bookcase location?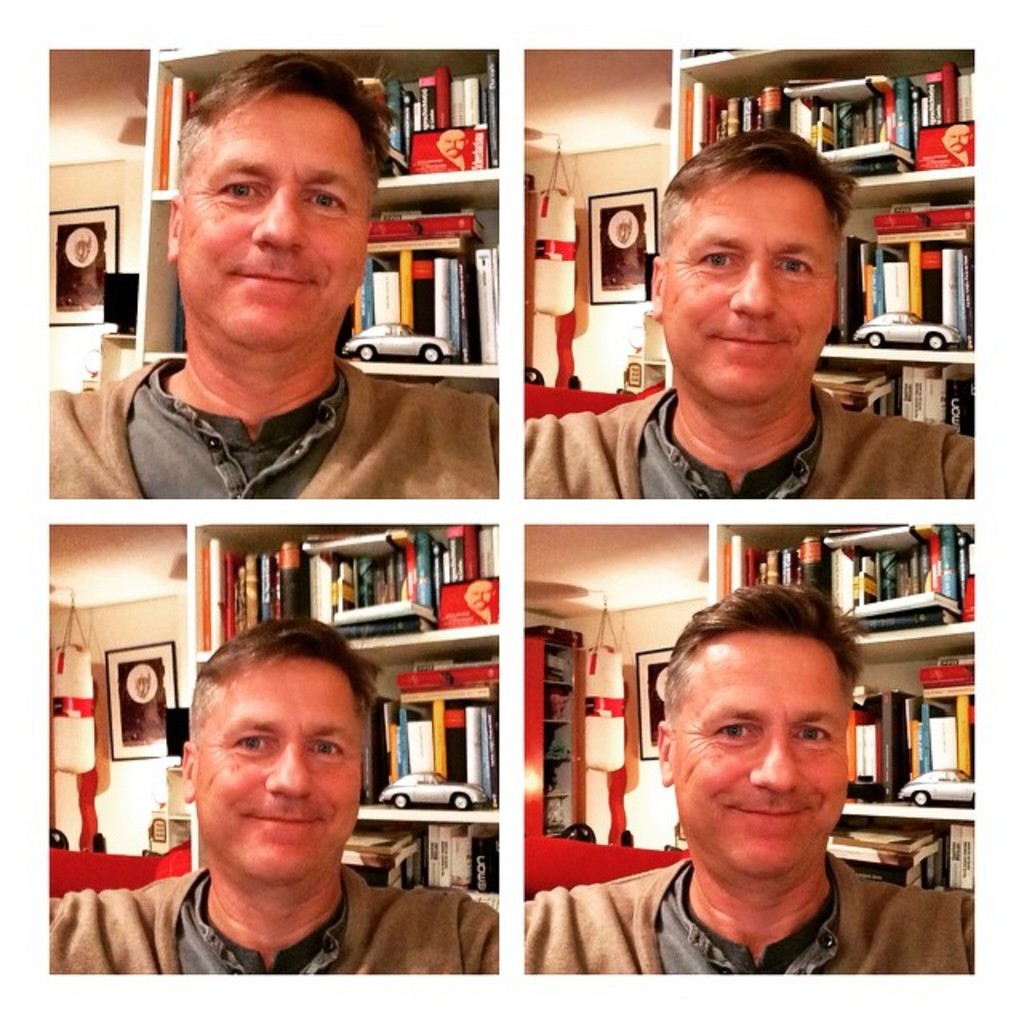
Rect(186, 525, 501, 877)
